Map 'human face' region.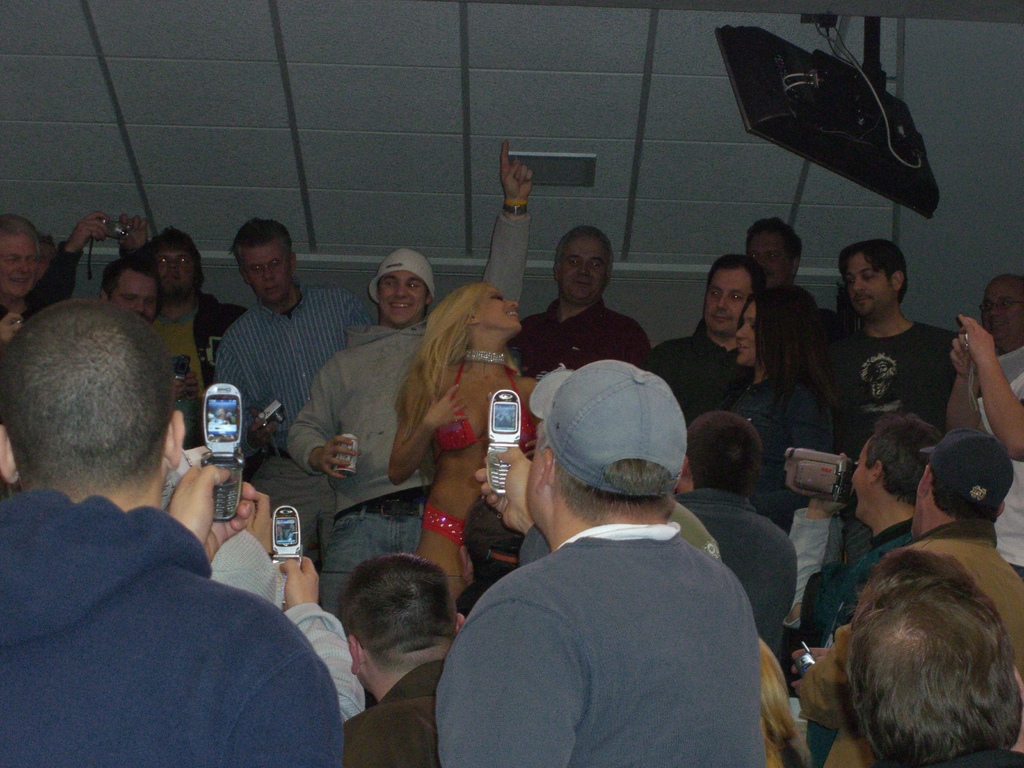
Mapped to box(981, 283, 1023, 355).
